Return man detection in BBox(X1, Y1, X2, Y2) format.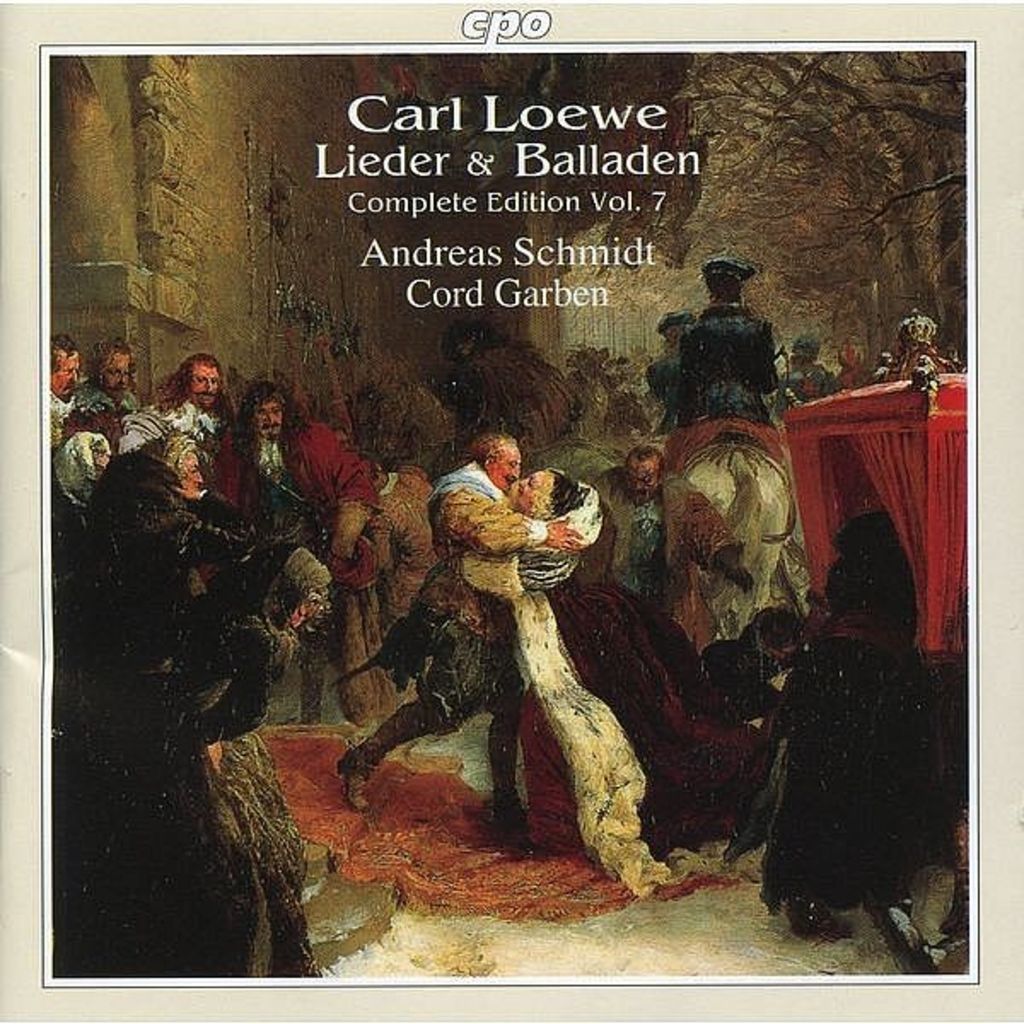
BBox(130, 350, 236, 442).
